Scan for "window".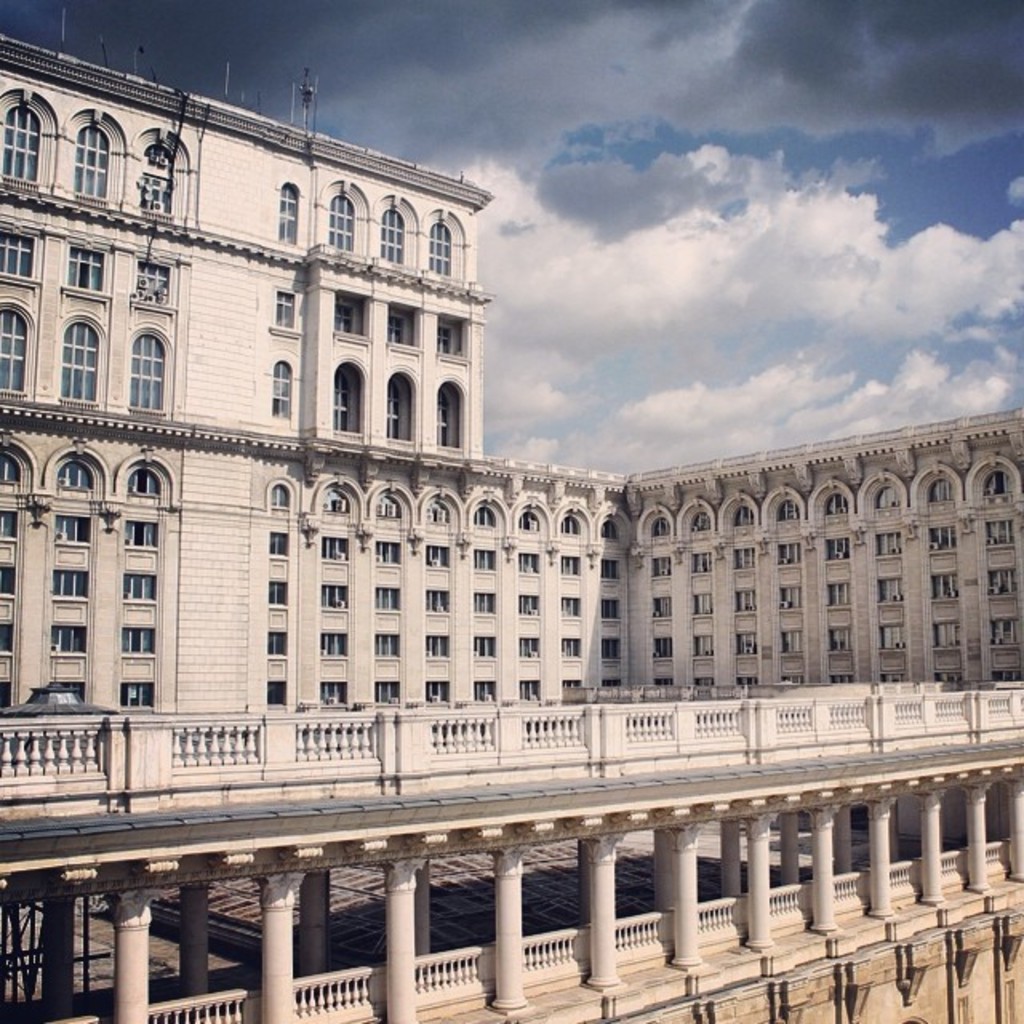
Scan result: (994,616,1011,642).
